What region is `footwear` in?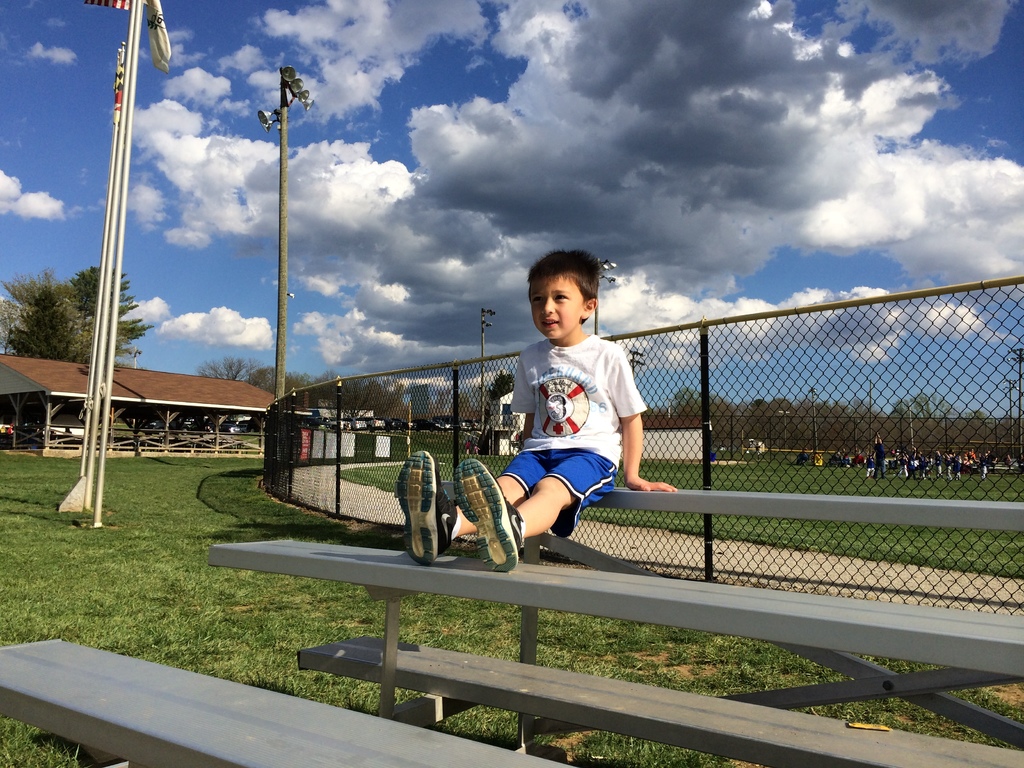
crop(397, 450, 447, 561).
